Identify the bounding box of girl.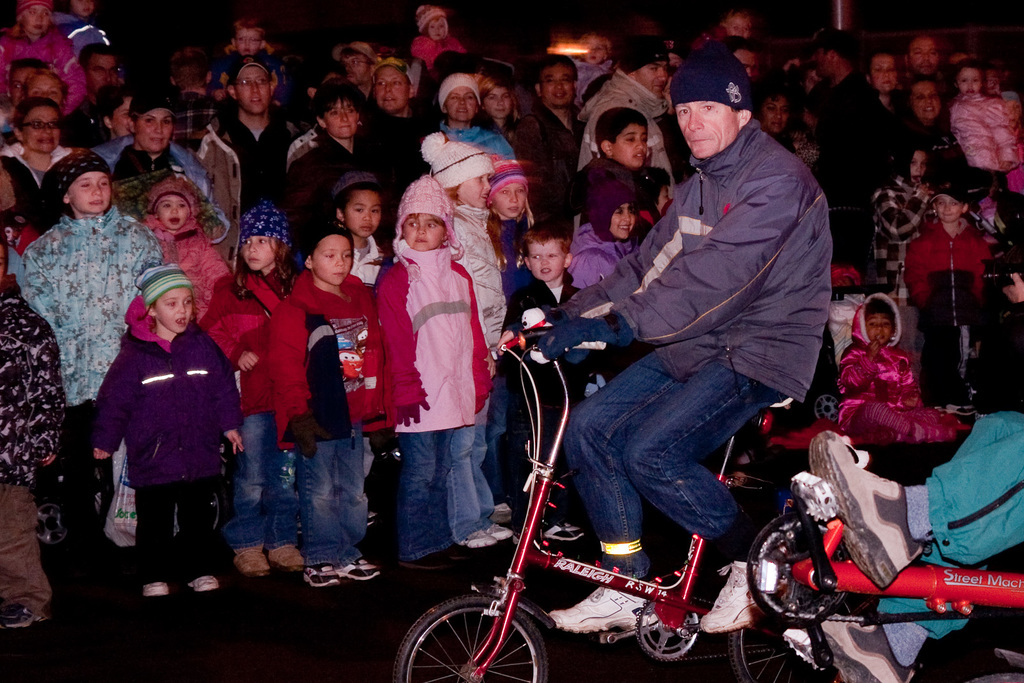
197,197,301,578.
